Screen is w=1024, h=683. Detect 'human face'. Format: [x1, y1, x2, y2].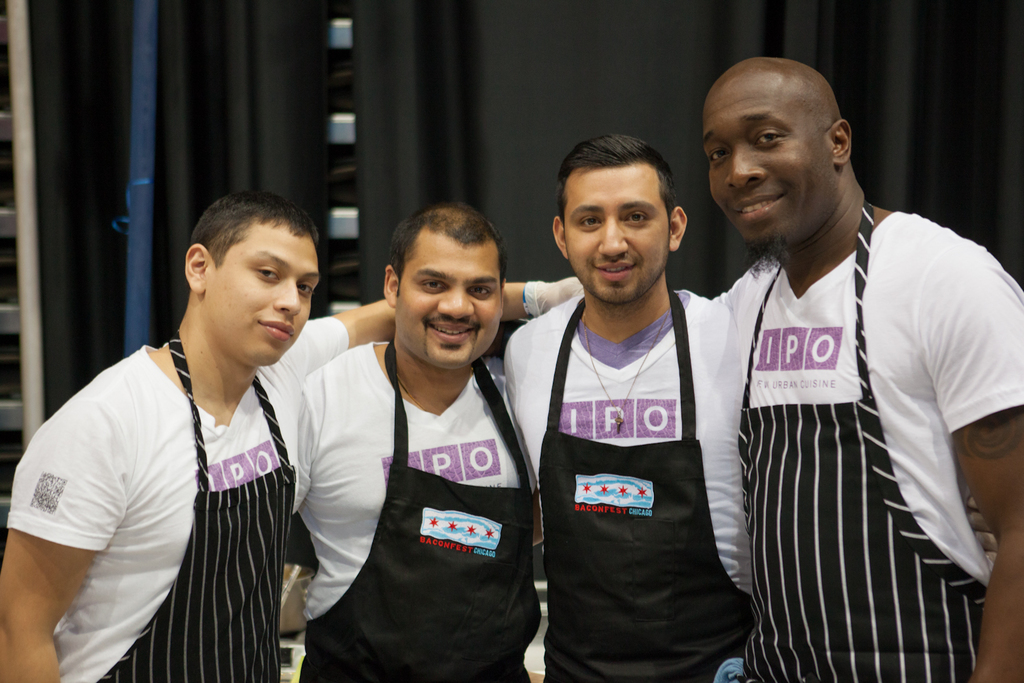
[397, 236, 502, 369].
